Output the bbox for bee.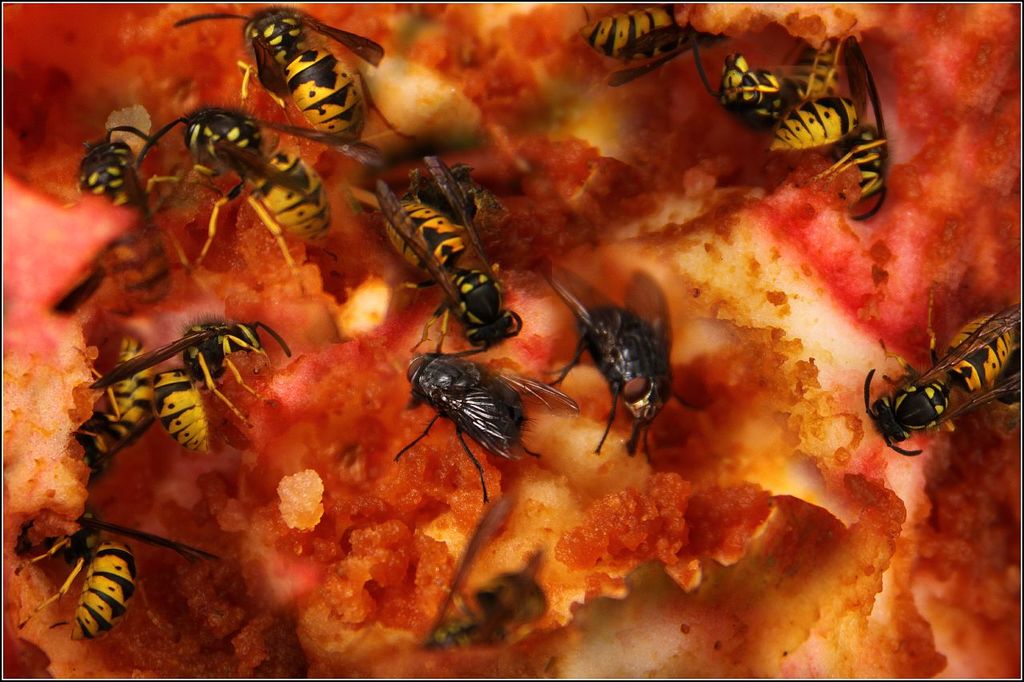
rect(127, 98, 386, 269).
